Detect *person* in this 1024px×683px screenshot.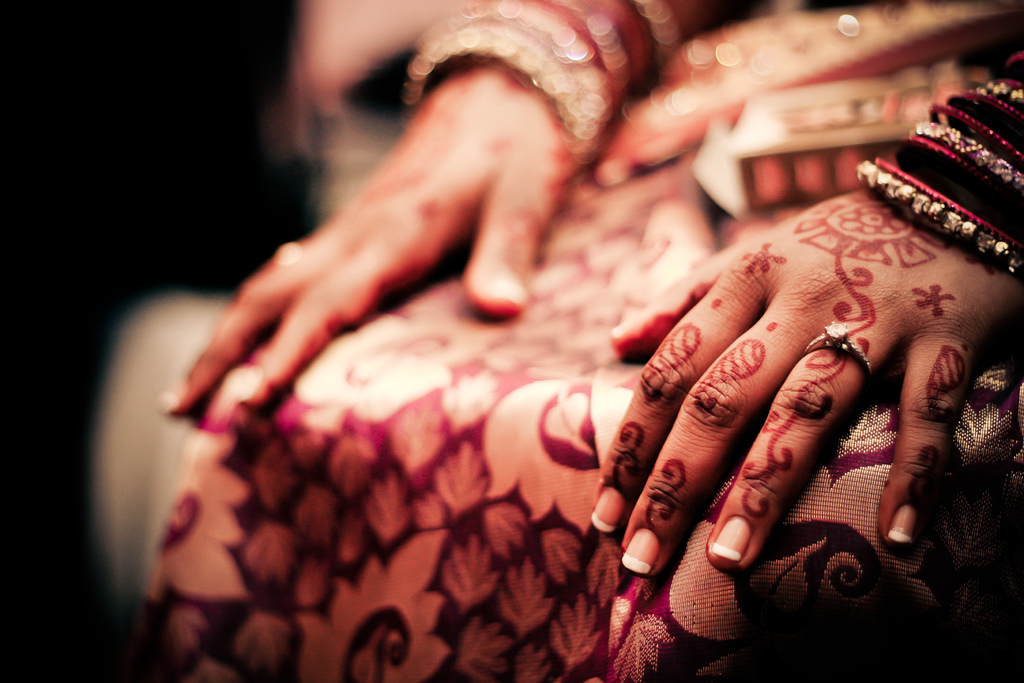
Detection: l=186, t=53, r=946, b=664.
